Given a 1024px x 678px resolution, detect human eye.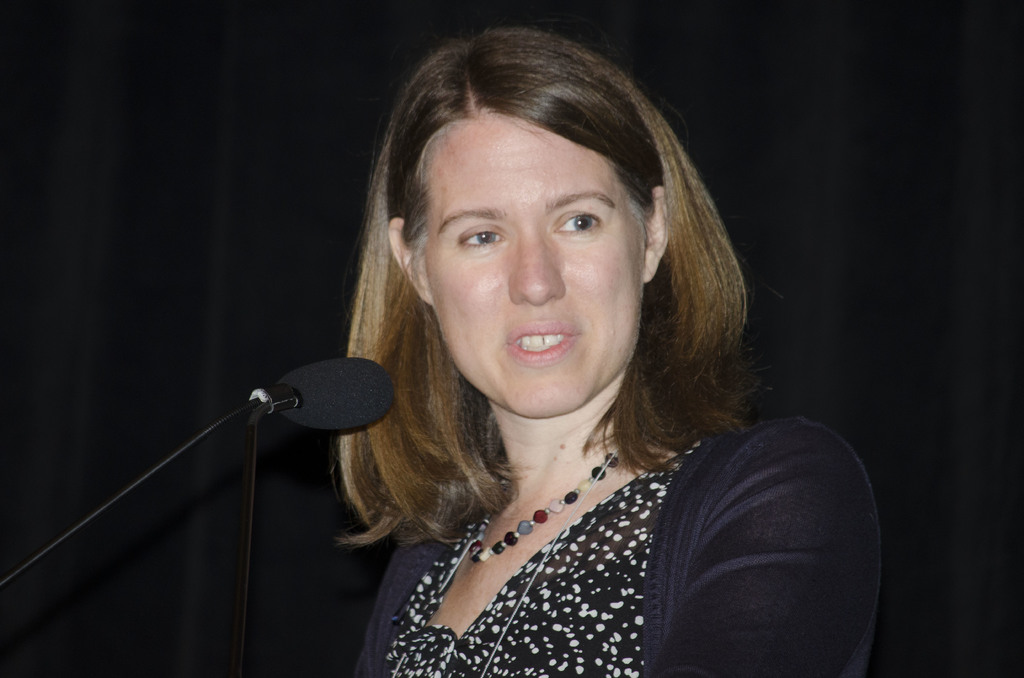
box(454, 222, 512, 252).
